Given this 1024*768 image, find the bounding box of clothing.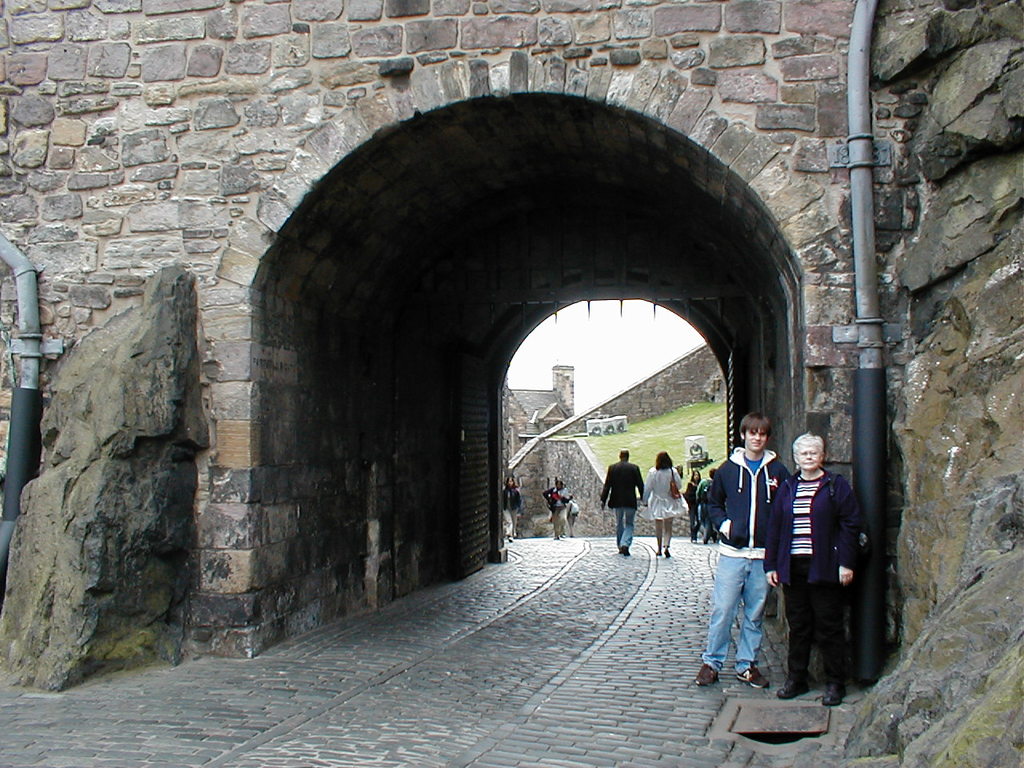
x1=694, y1=474, x2=719, y2=544.
